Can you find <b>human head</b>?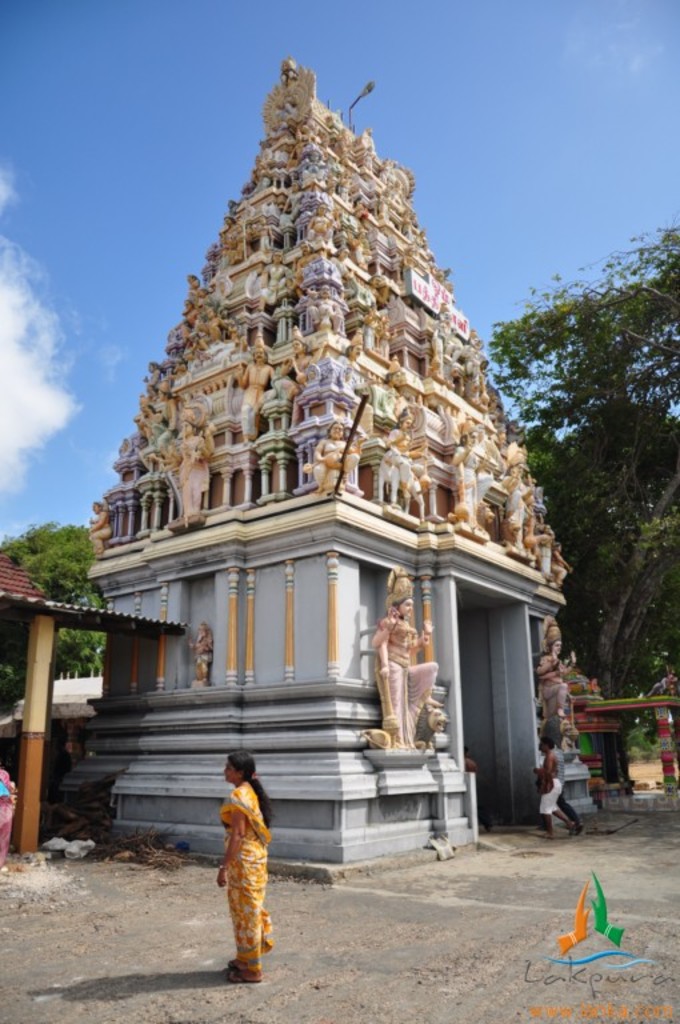
Yes, bounding box: select_region(251, 348, 267, 361).
